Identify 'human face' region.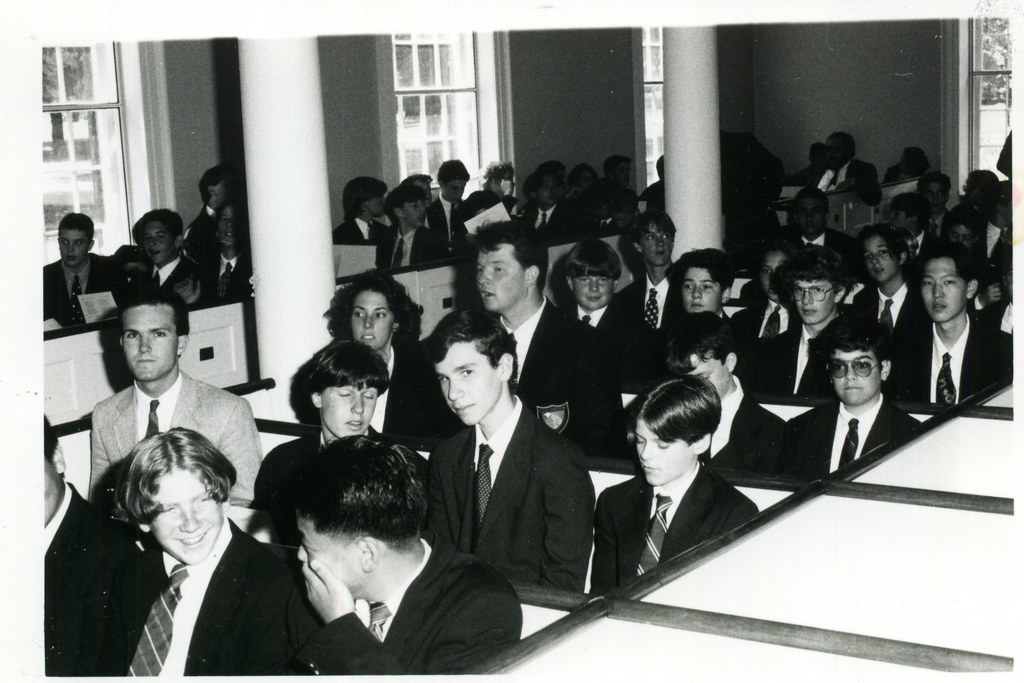
Region: (788, 277, 838, 333).
